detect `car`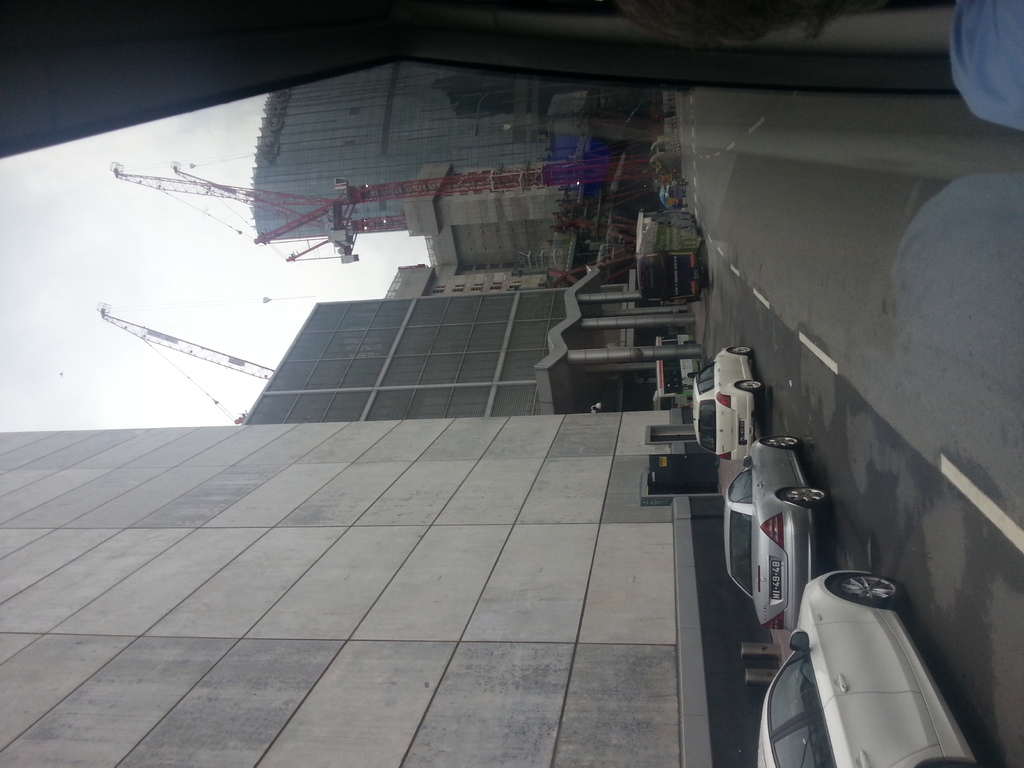
locate(693, 346, 762, 462)
